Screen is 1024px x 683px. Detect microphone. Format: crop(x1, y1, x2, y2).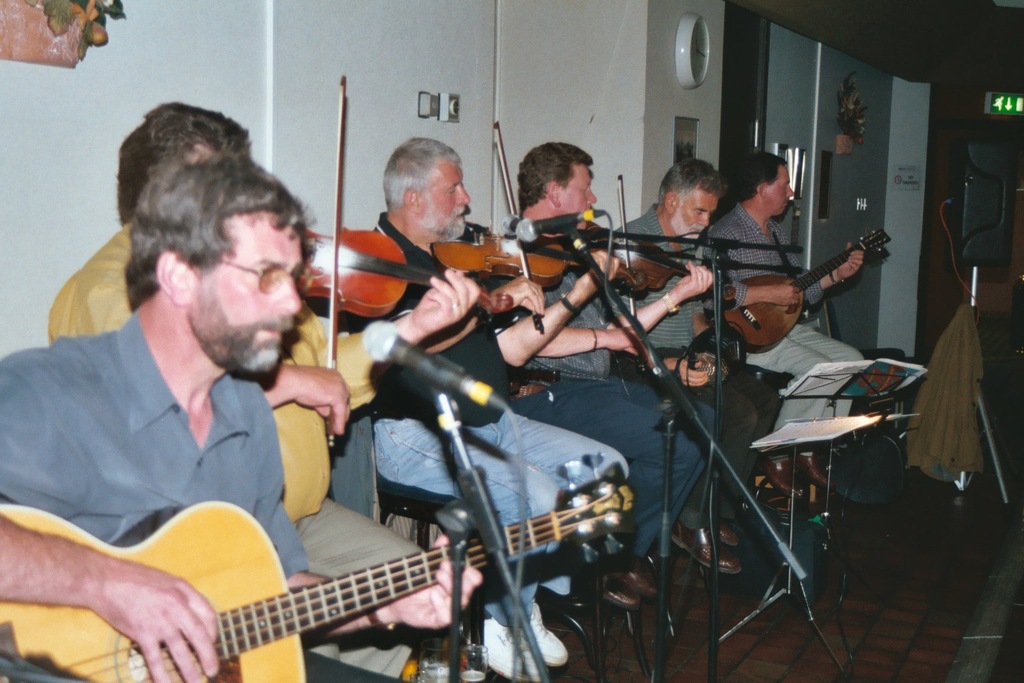
crop(515, 209, 573, 241).
